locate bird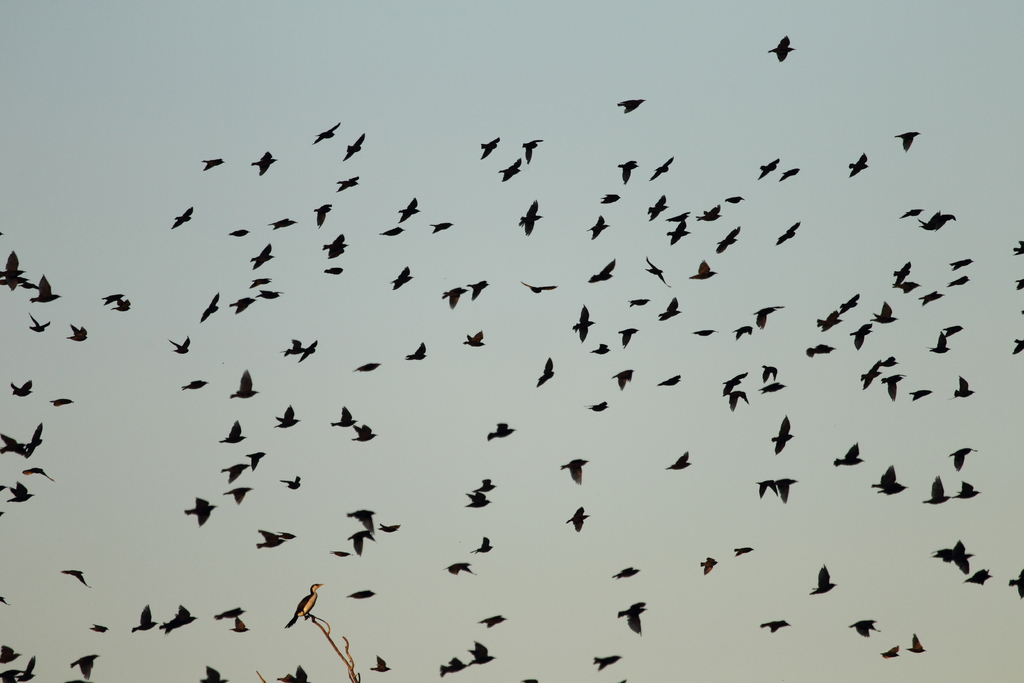
619,94,648,111
